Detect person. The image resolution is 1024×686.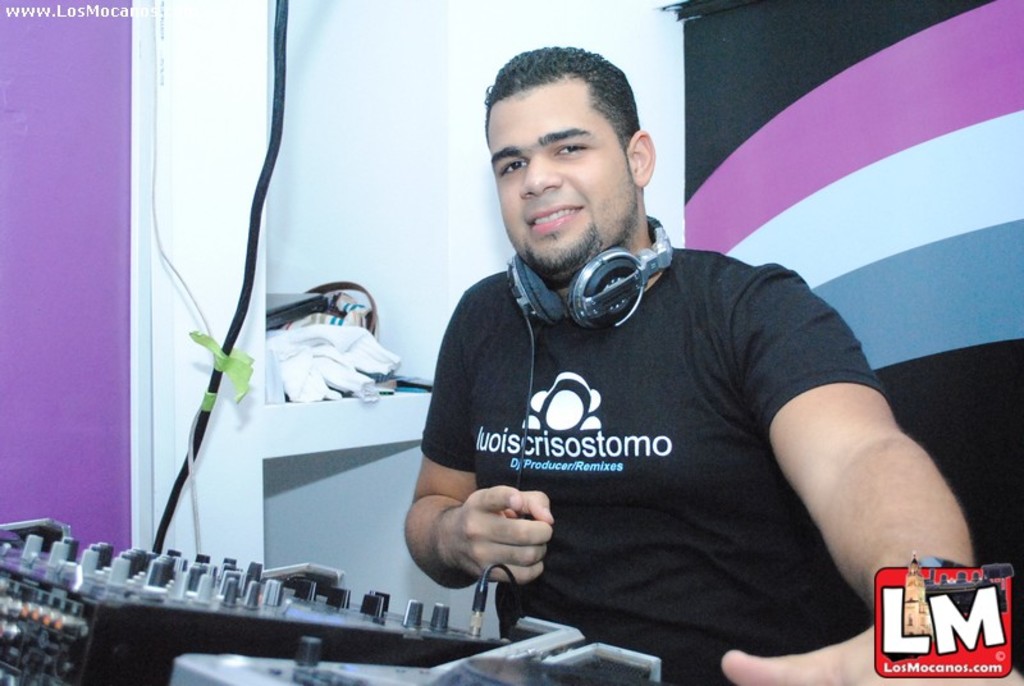
397/42/1023/685.
